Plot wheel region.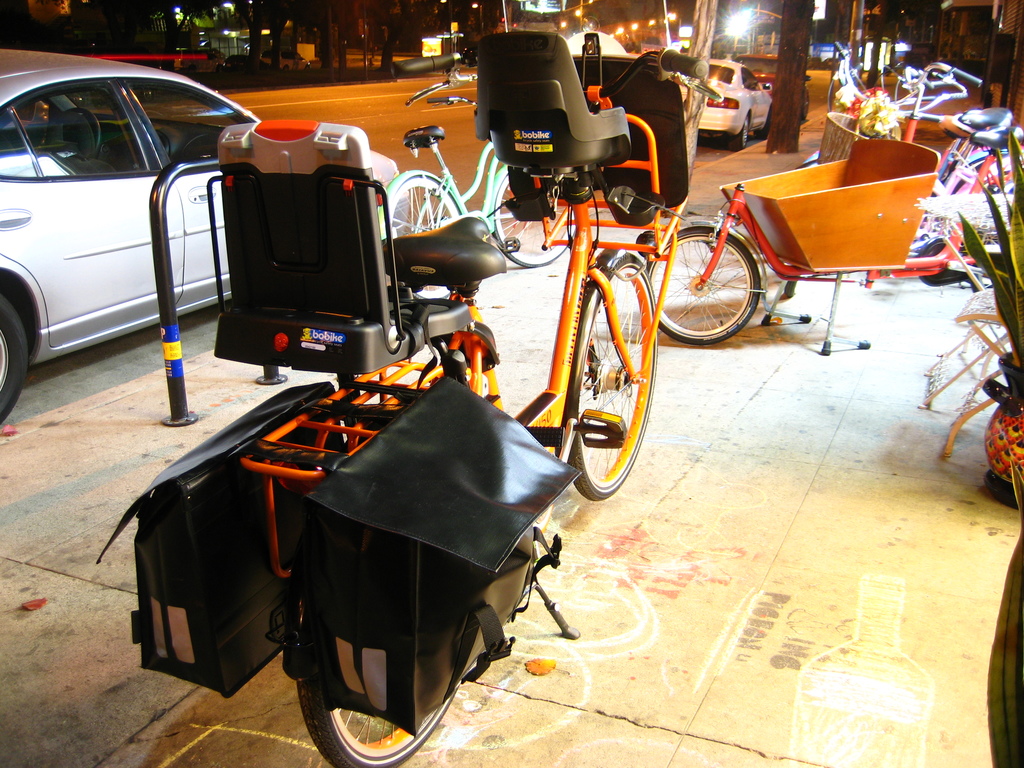
Plotted at [x1=648, y1=225, x2=760, y2=346].
